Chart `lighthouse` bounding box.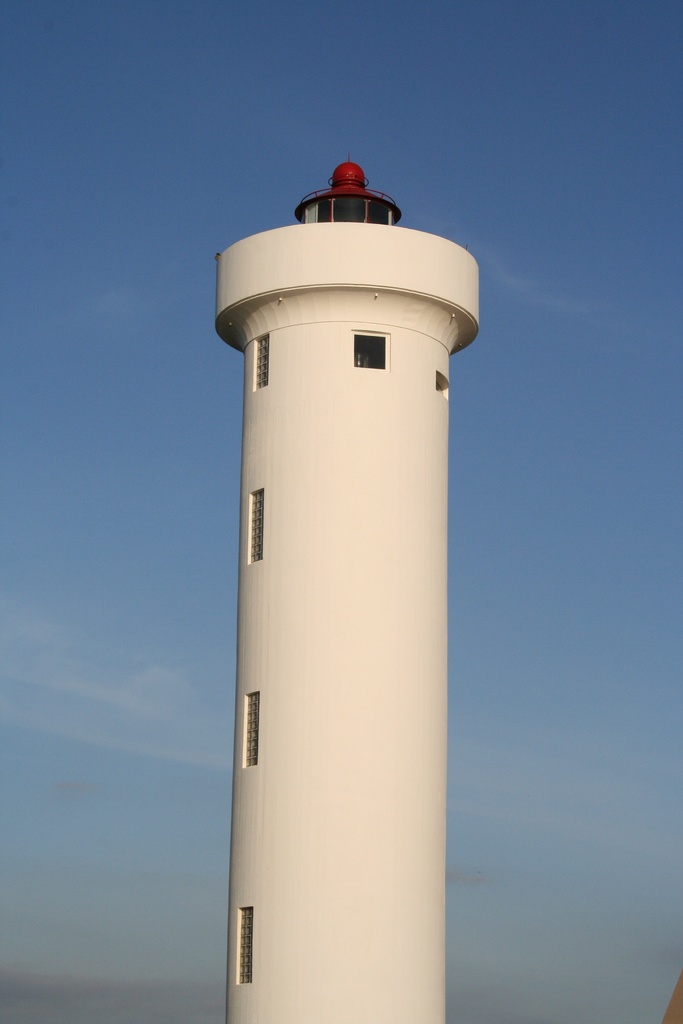
Charted: 213, 139, 477, 1023.
